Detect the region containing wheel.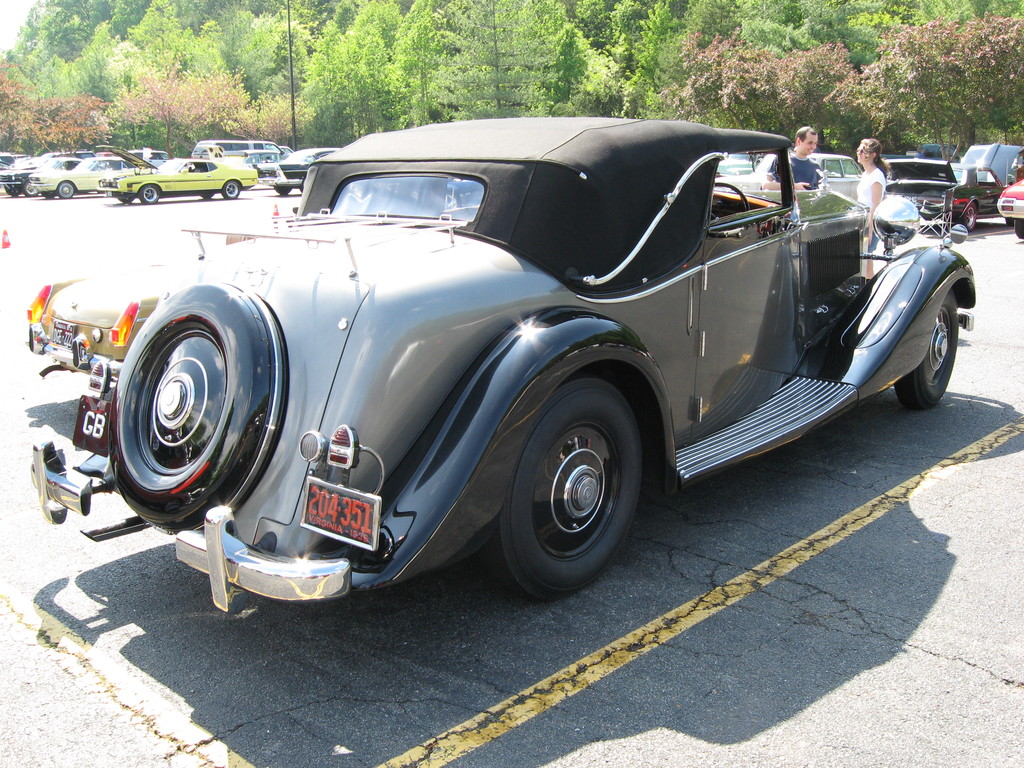
{"left": 712, "top": 183, "right": 751, "bottom": 223}.
